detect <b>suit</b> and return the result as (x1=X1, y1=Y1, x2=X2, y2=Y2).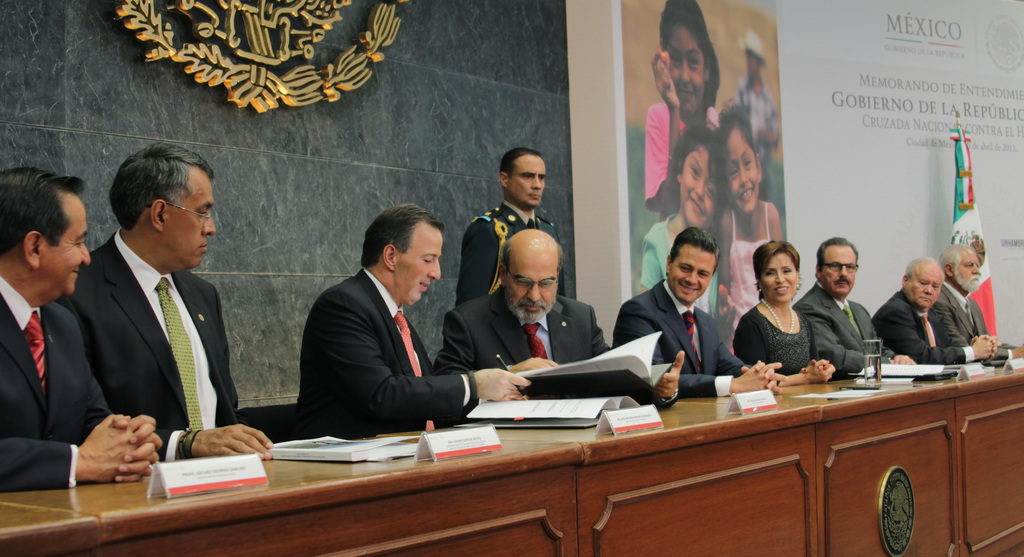
(x1=792, y1=281, x2=895, y2=376).
